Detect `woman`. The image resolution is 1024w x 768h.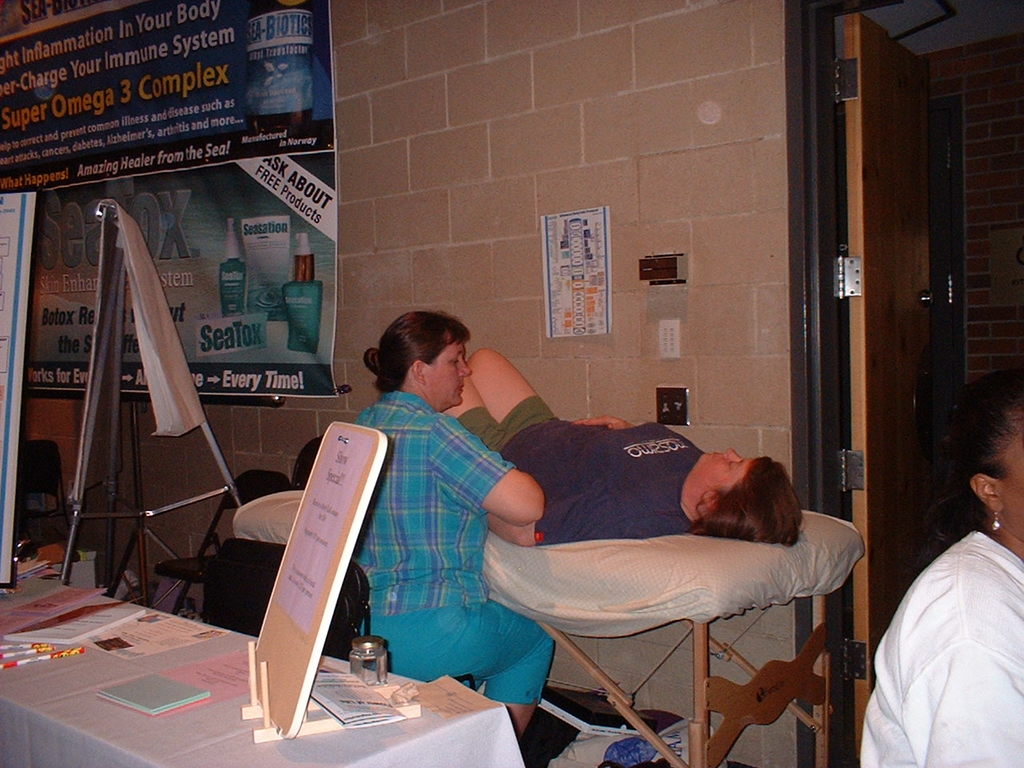
442 348 798 543.
